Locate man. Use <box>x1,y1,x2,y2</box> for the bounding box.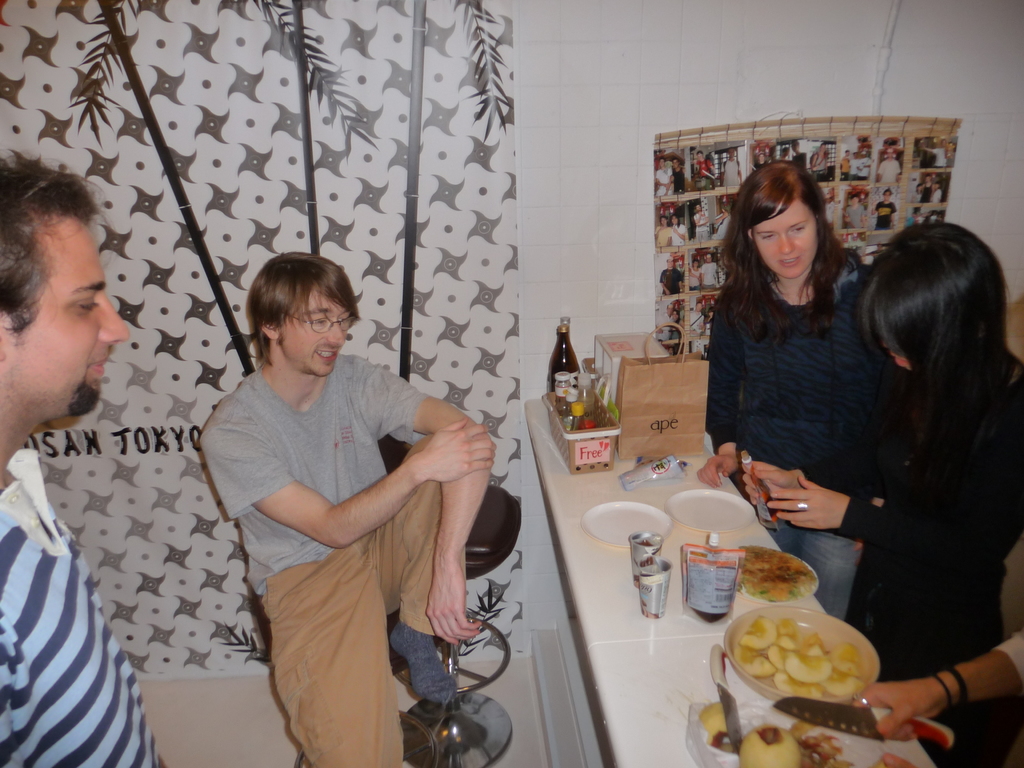
<box>0,137,177,767</box>.
